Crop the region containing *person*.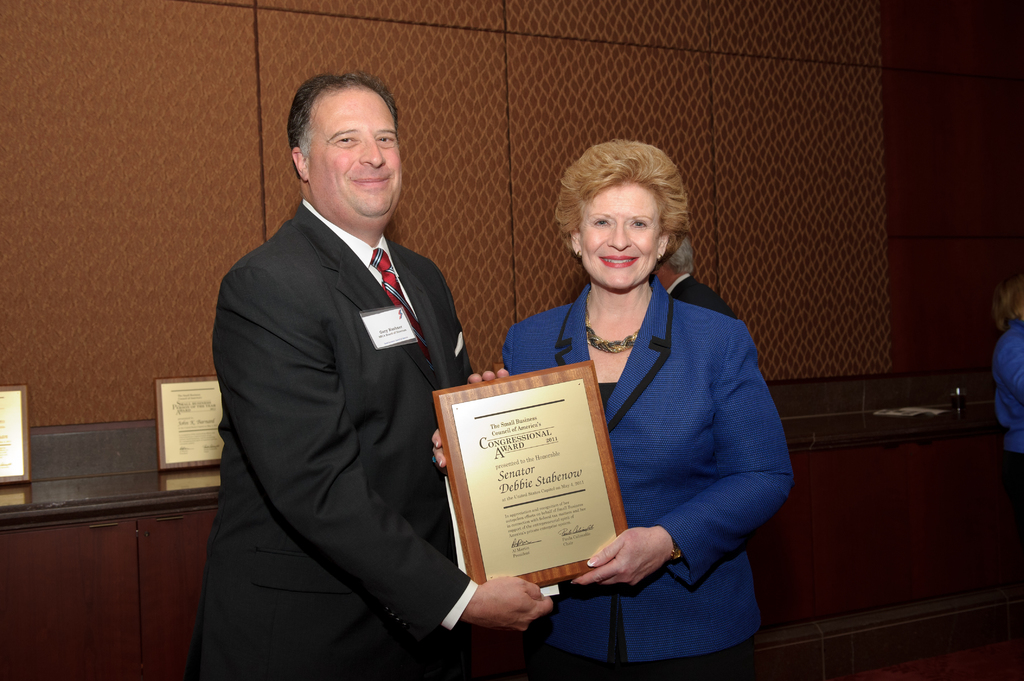
Crop region: 191 70 553 680.
